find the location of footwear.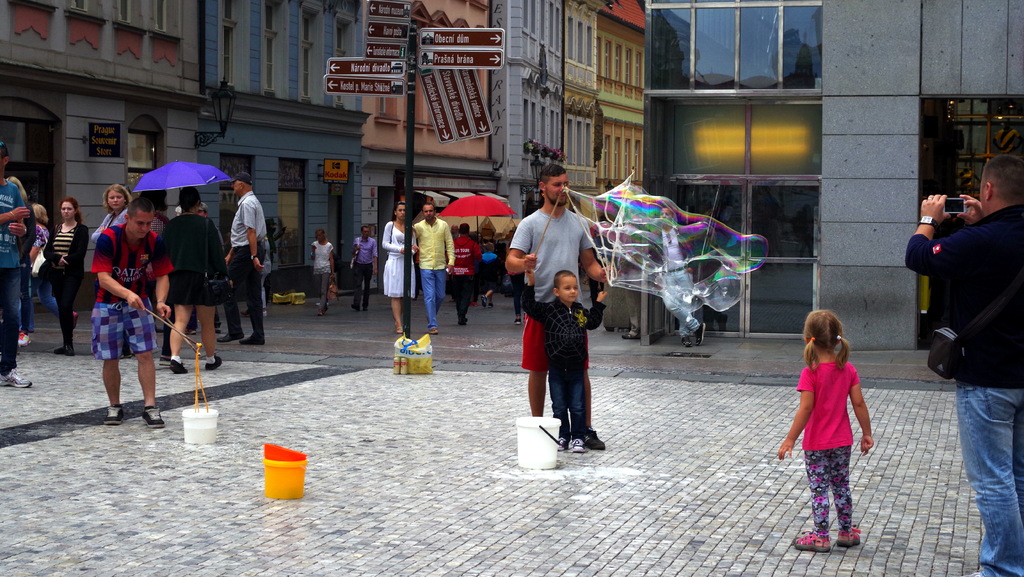
Location: [left=160, top=356, right=169, bottom=364].
